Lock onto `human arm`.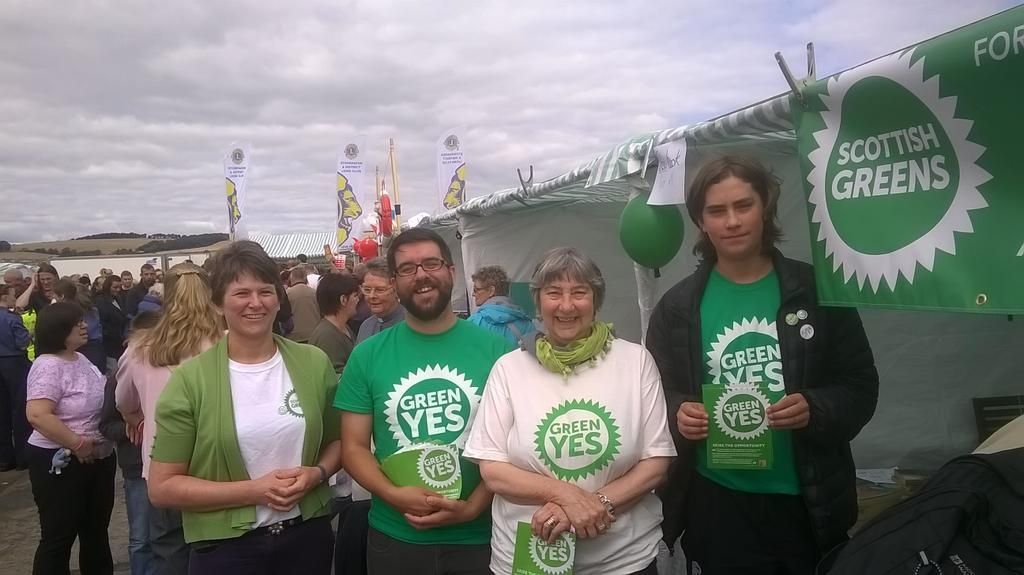
Locked: [12, 274, 41, 314].
